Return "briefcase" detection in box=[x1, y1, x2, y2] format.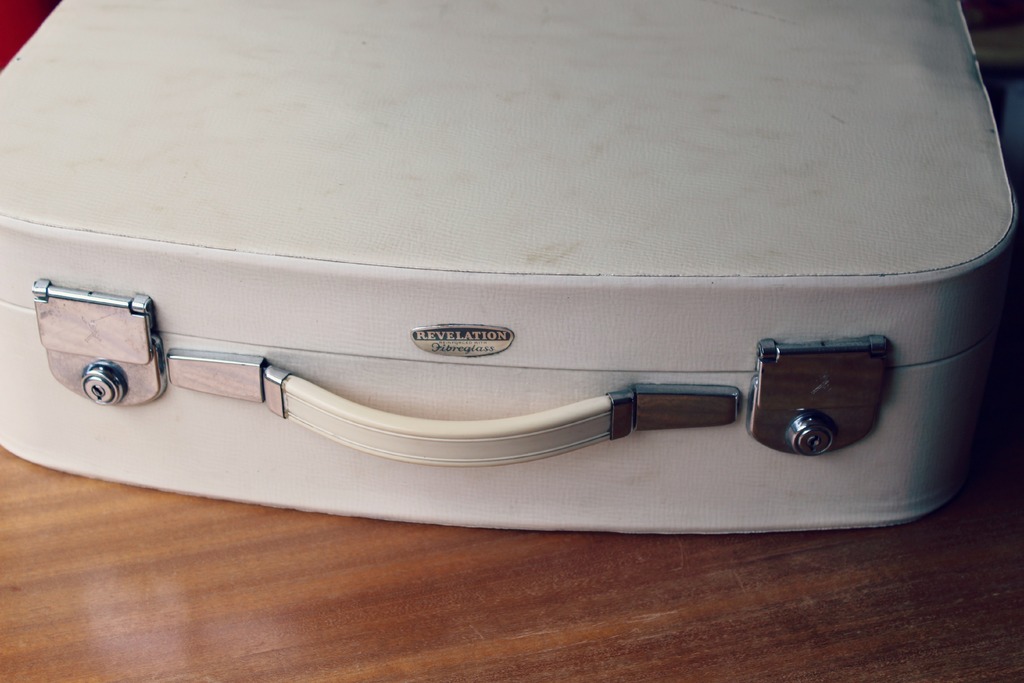
box=[0, 0, 1023, 542].
